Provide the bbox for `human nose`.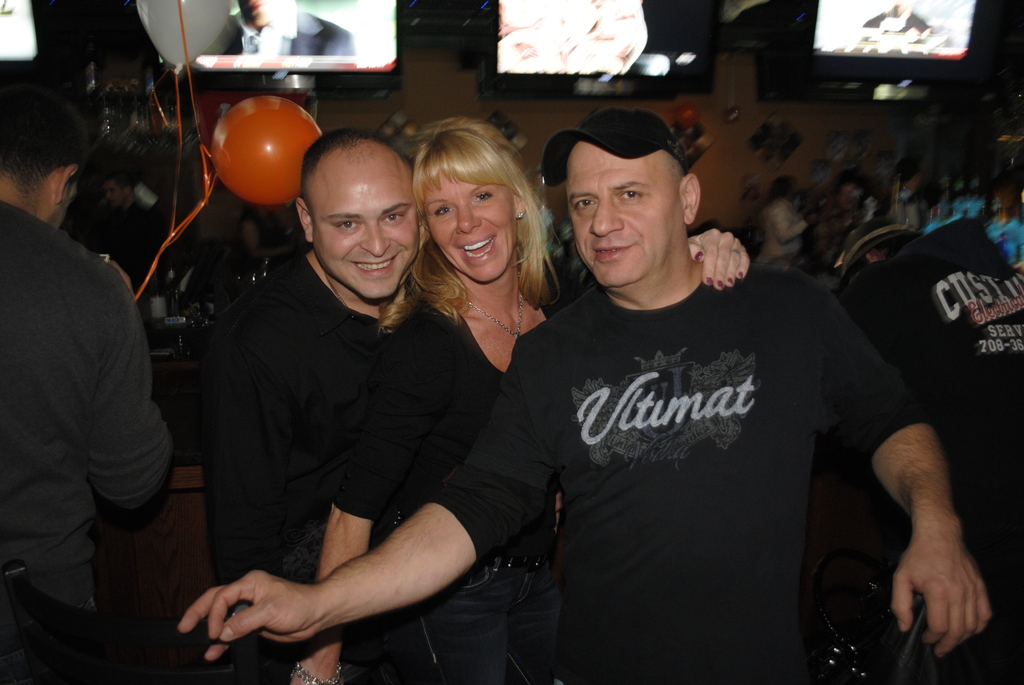
{"left": 592, "top": 201, "right": 623, "bottom": 236}.
